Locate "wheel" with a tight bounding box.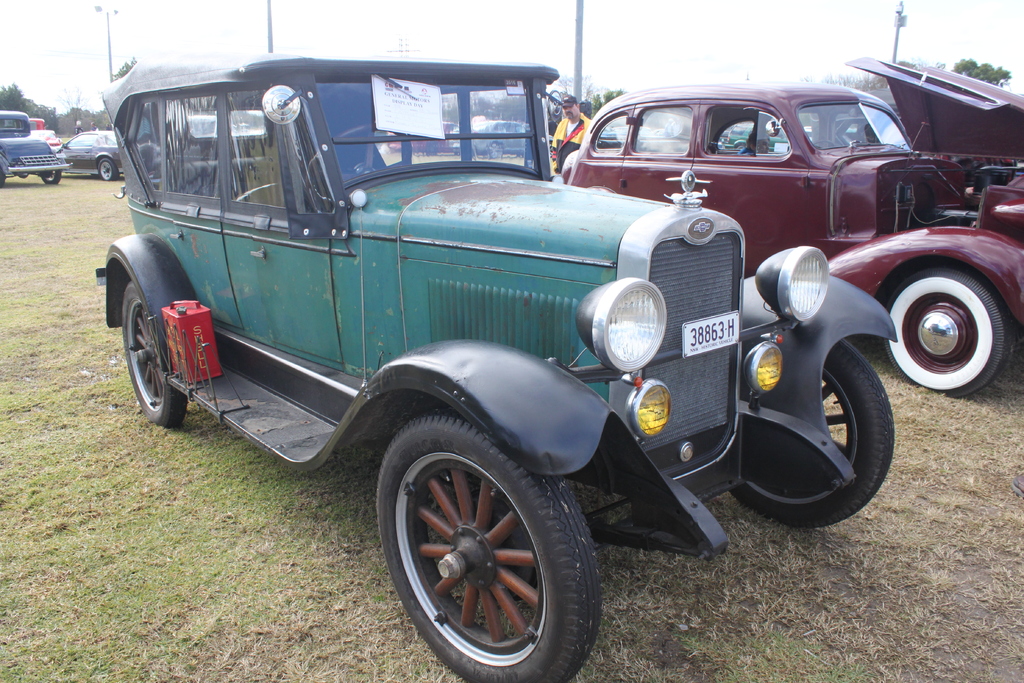
[x1=122, y1=280, x2=186, y2=427].
